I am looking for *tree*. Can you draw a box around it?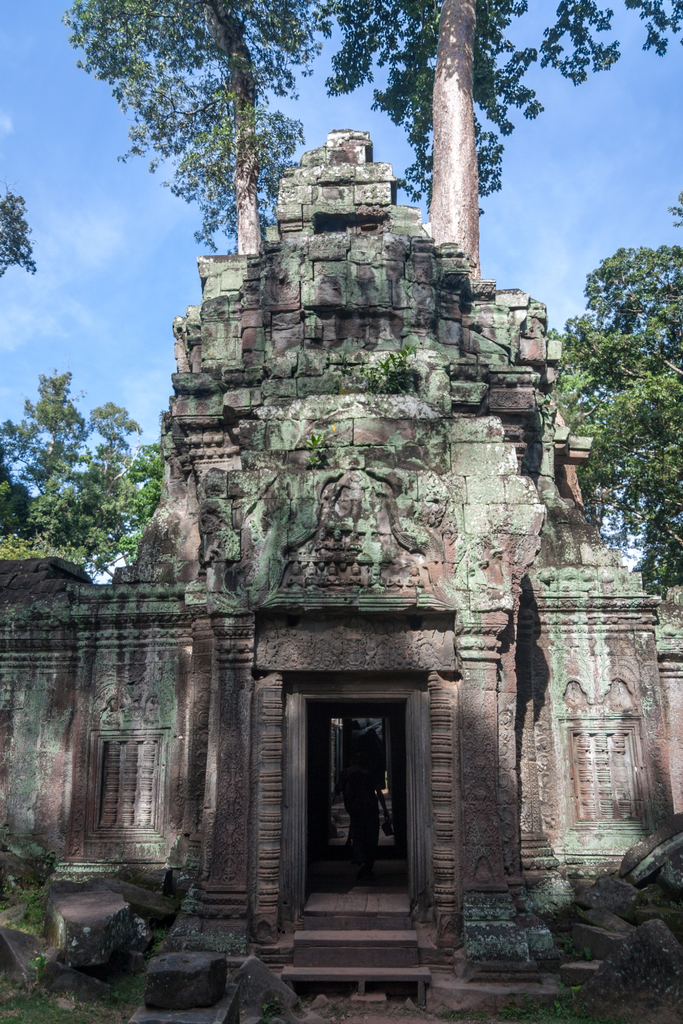
Sure, the bounding box is {"left": 0, "top": 187, "right": 42, "bottom": 281}.
